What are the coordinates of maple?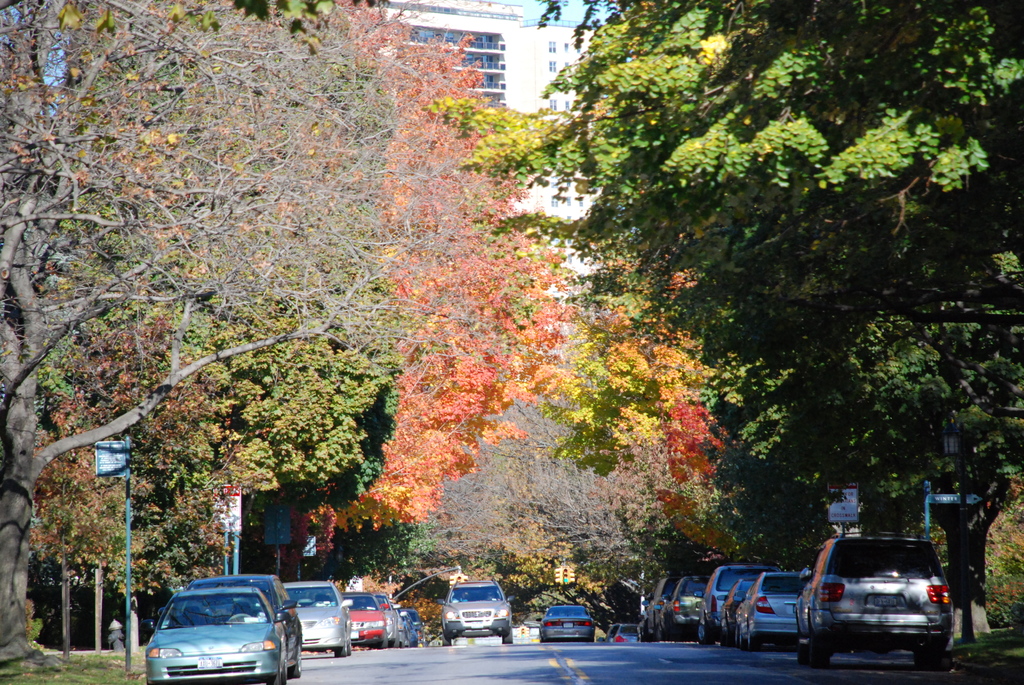
<region>29, 0, 390, 659</region>.
